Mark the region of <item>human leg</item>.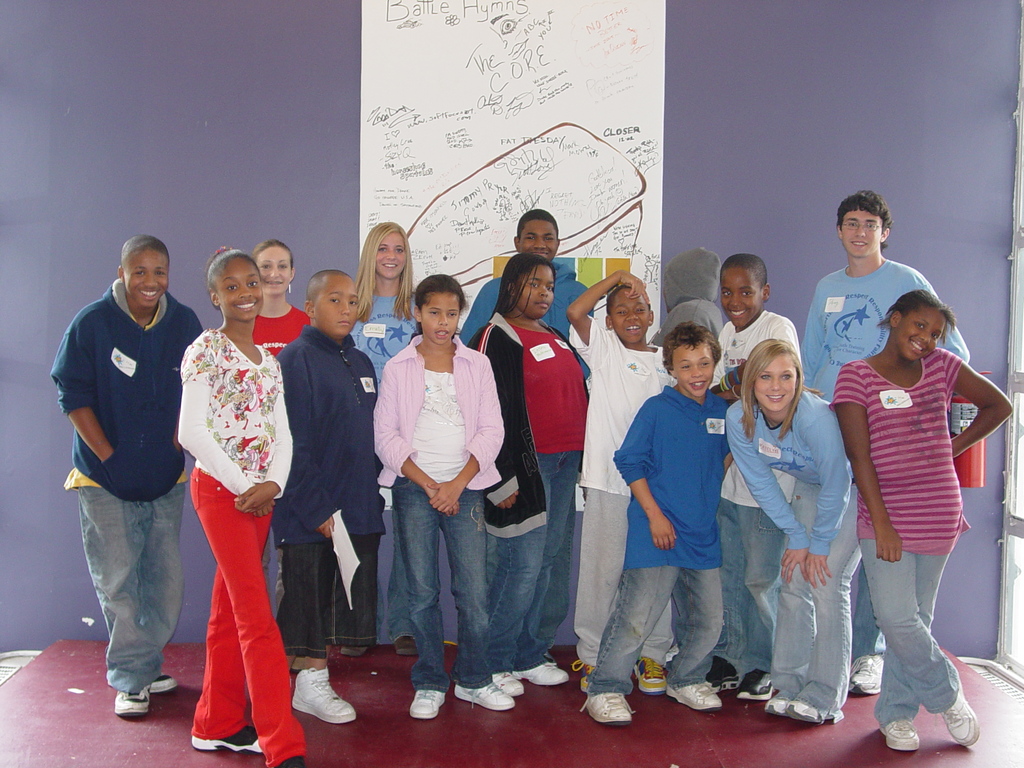
Region: x1=592, y1=540, x2=666, y2=720.
